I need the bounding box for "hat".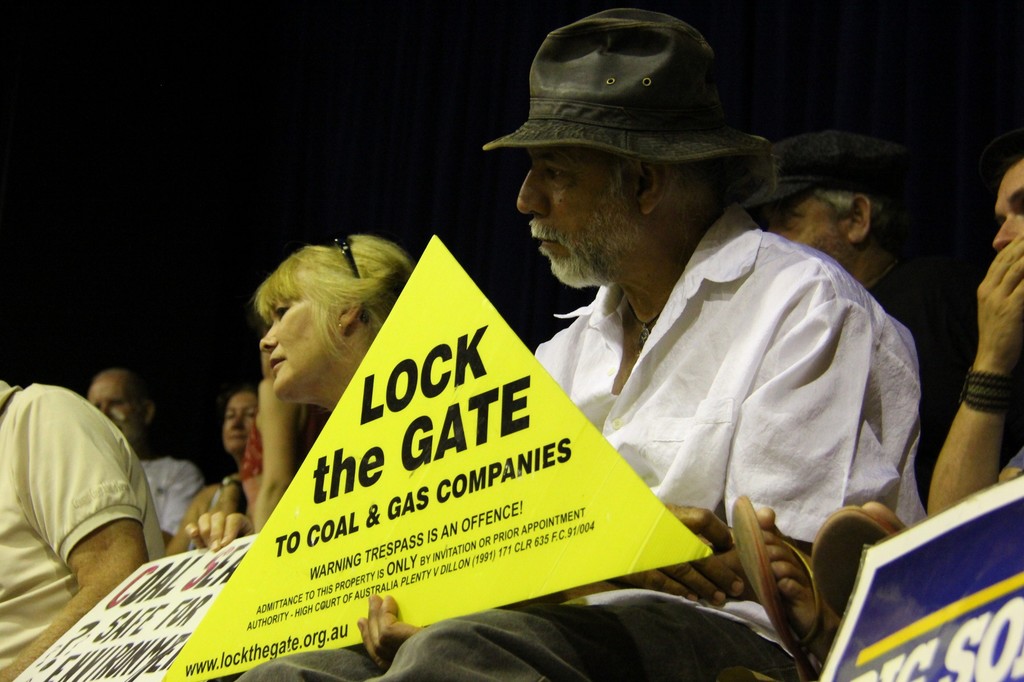
Here it is: left=487, top=9, right=740, bottom=166.
